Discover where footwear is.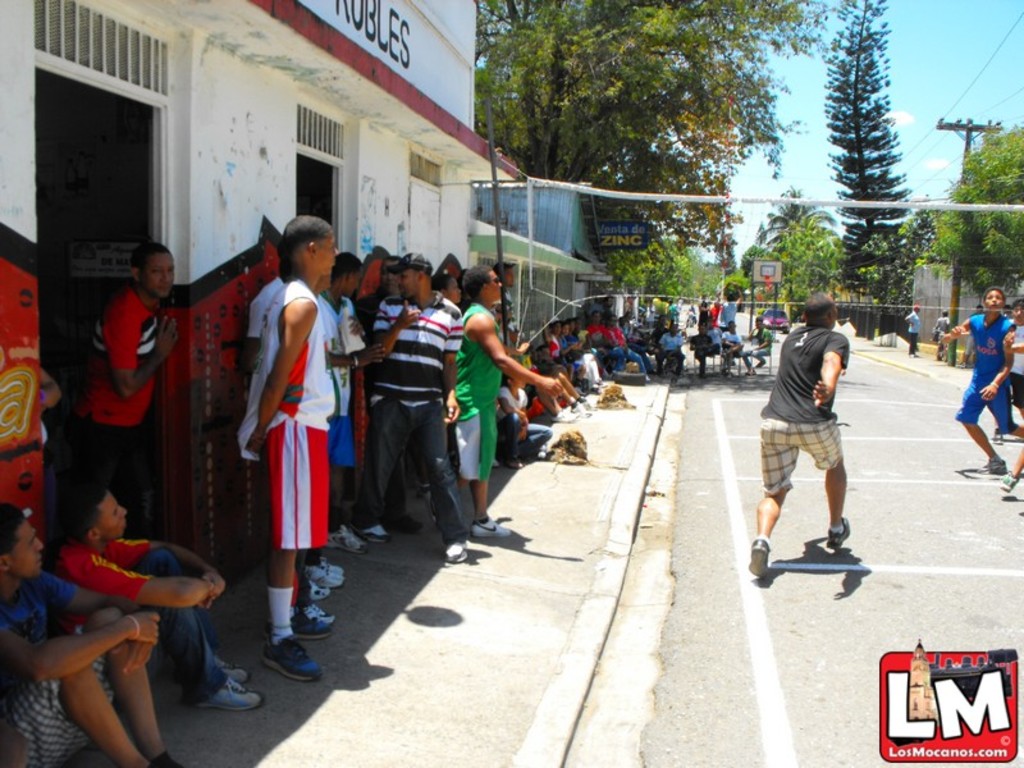
Discovered at 991/433/1006/447.
